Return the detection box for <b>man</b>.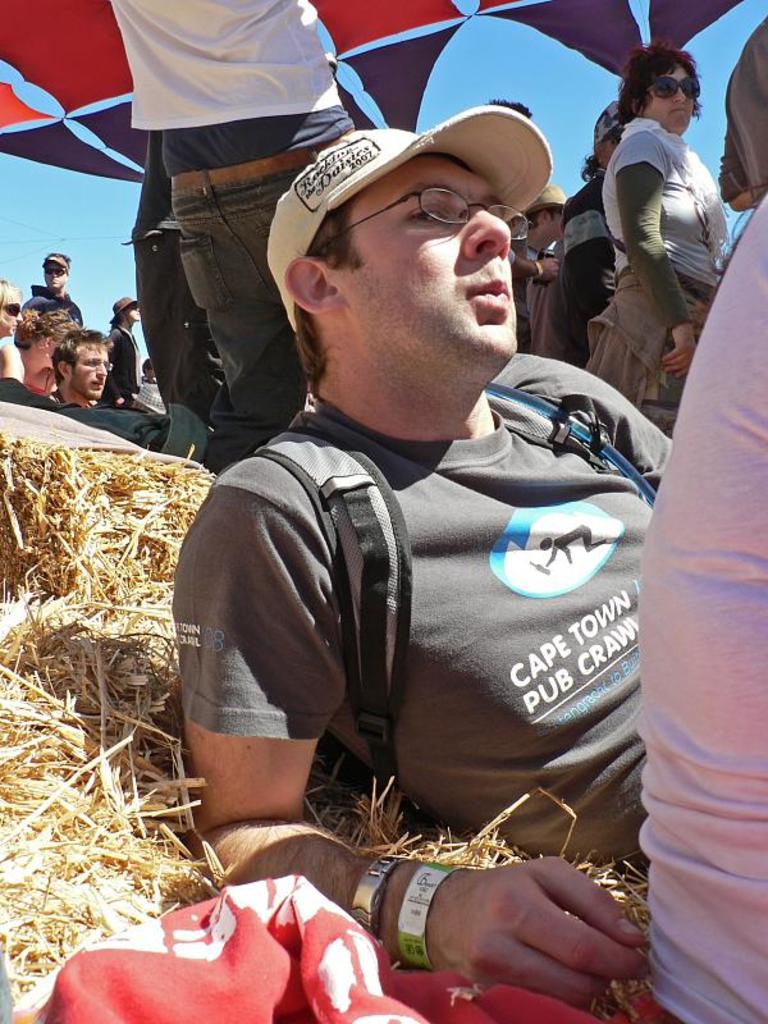
<region>28, 248, 78, 325</region>.
